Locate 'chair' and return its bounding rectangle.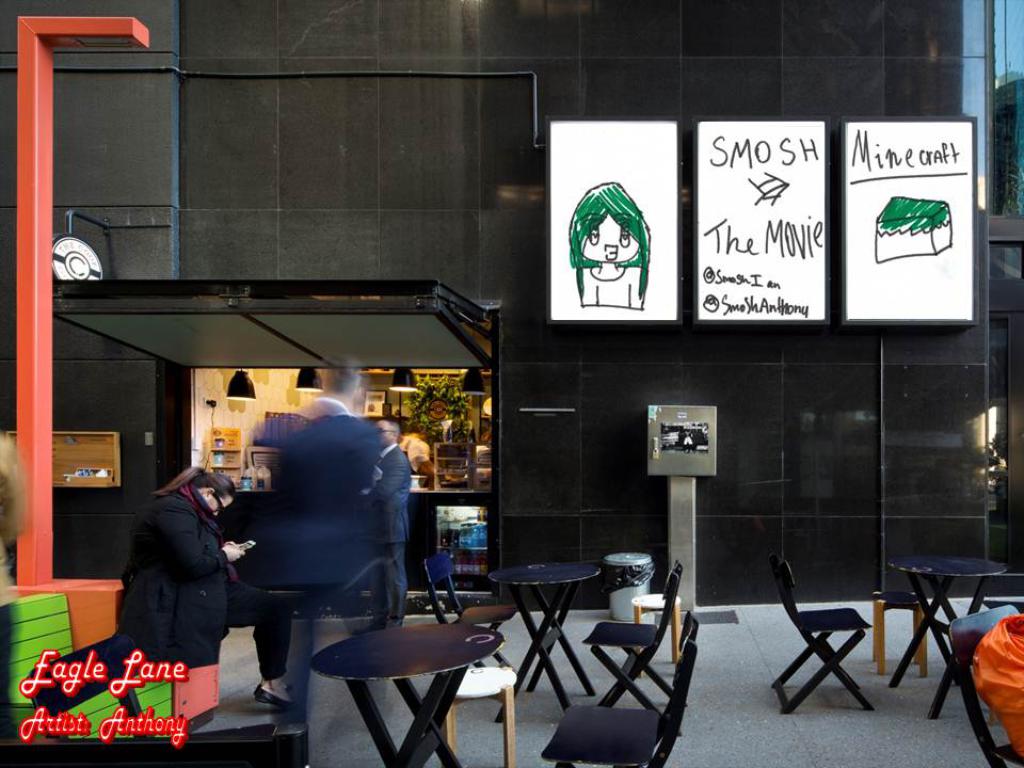
x1=17, y1=630, x2=275, y2=739.
